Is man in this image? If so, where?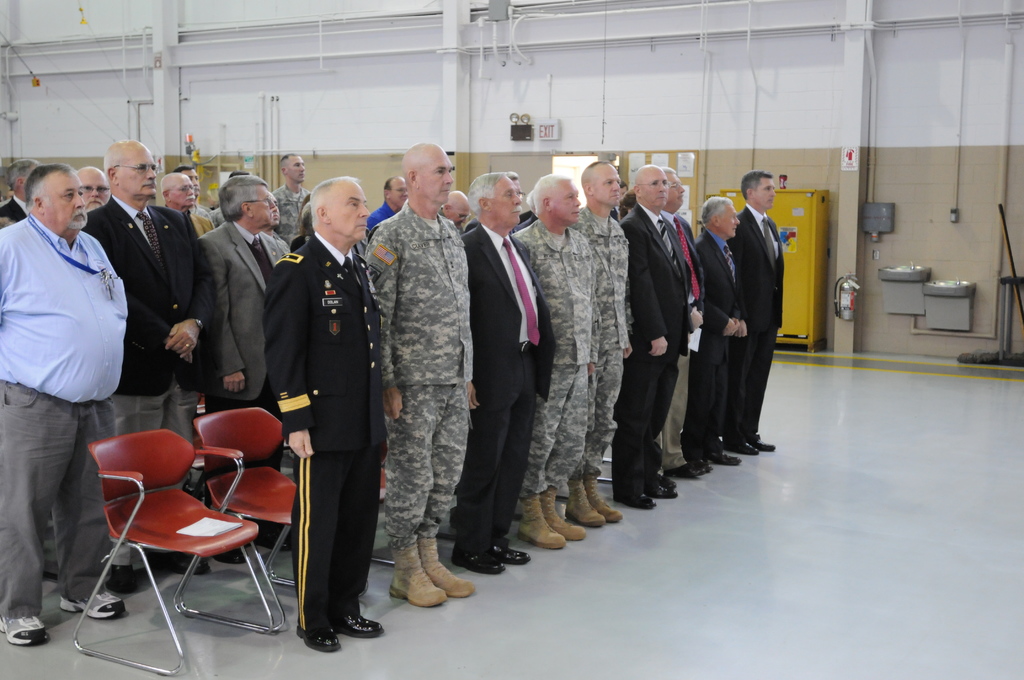
Yes, at {"x1": 0, "y1": 165, "x2": 136, "y2": 634}.
